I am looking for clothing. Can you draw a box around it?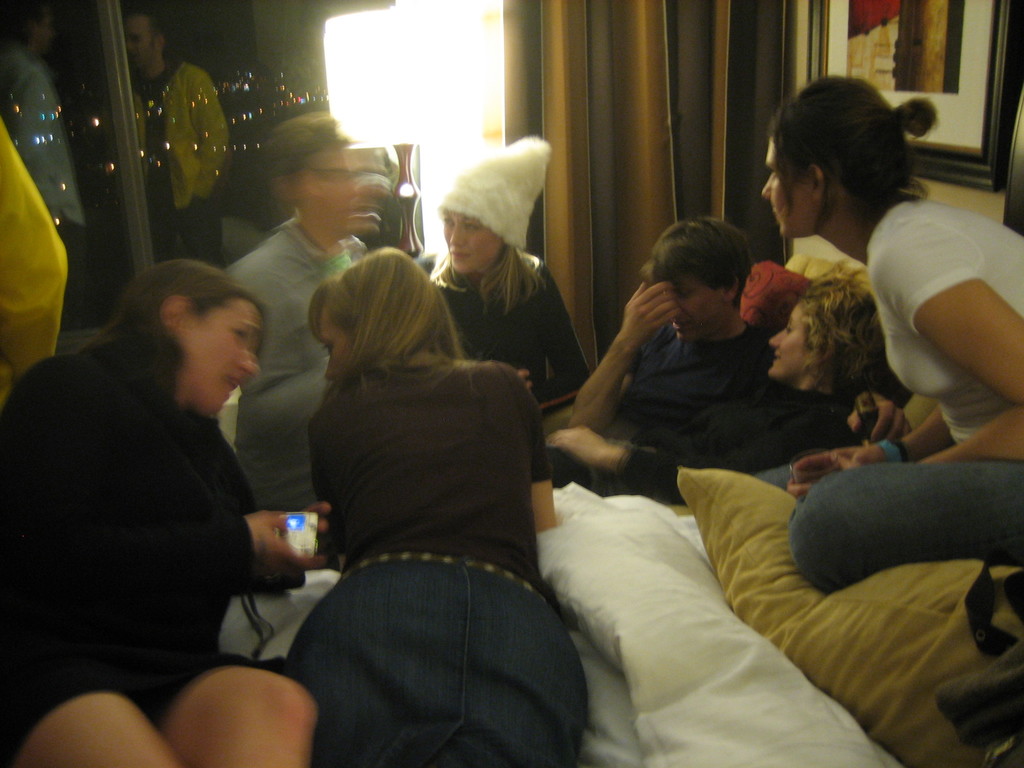
Sure, the bounding box is [0,114,72,400].
